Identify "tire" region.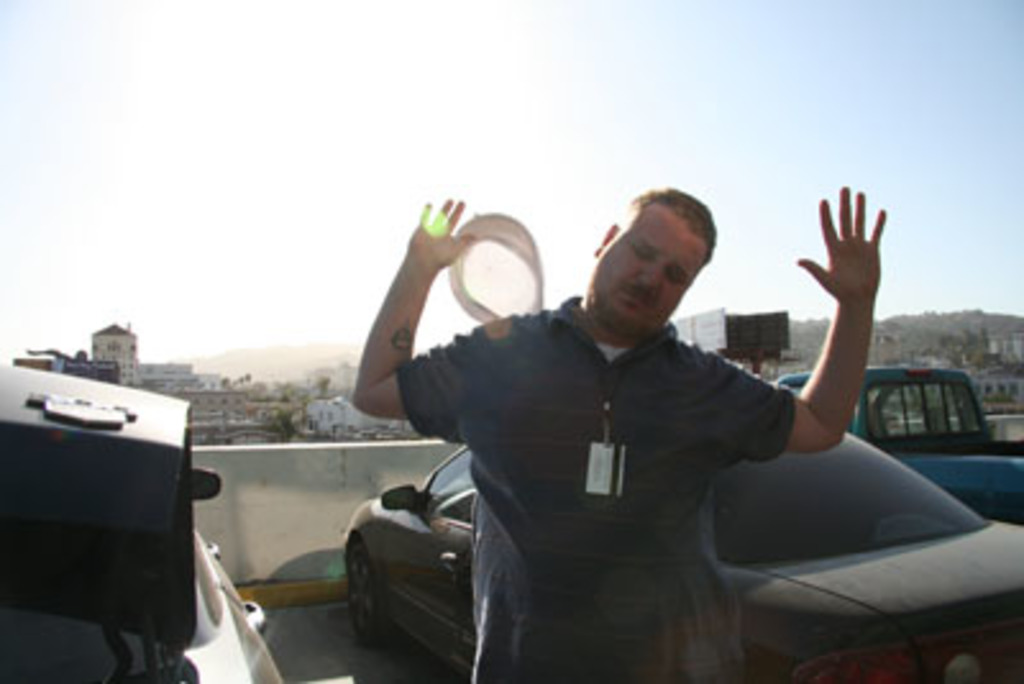
Region: 343 541 376 640.
